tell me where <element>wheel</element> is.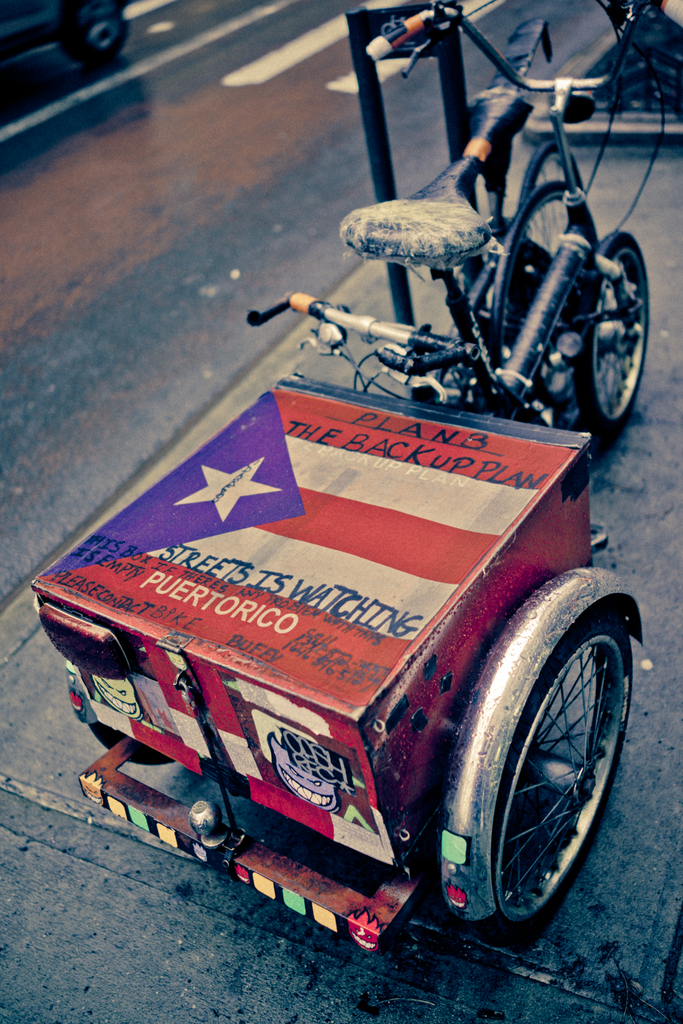
<element>wheel</element> is at [570,228,652,436].
